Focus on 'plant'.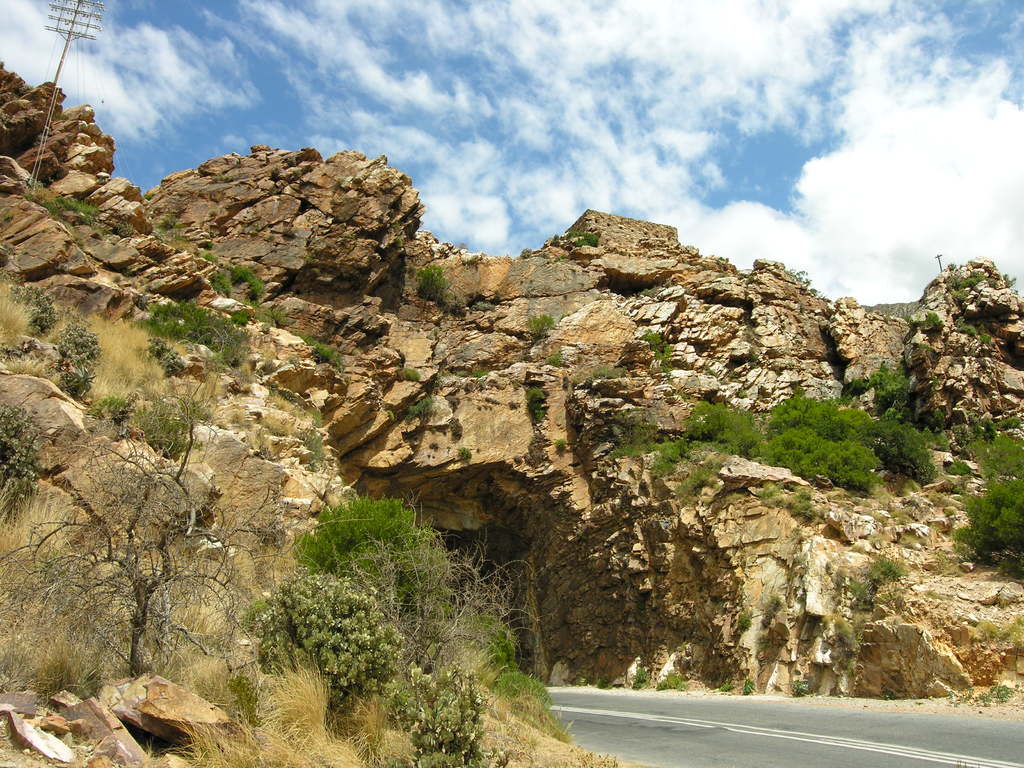
Focused at box(61, 196, 98, 221).
